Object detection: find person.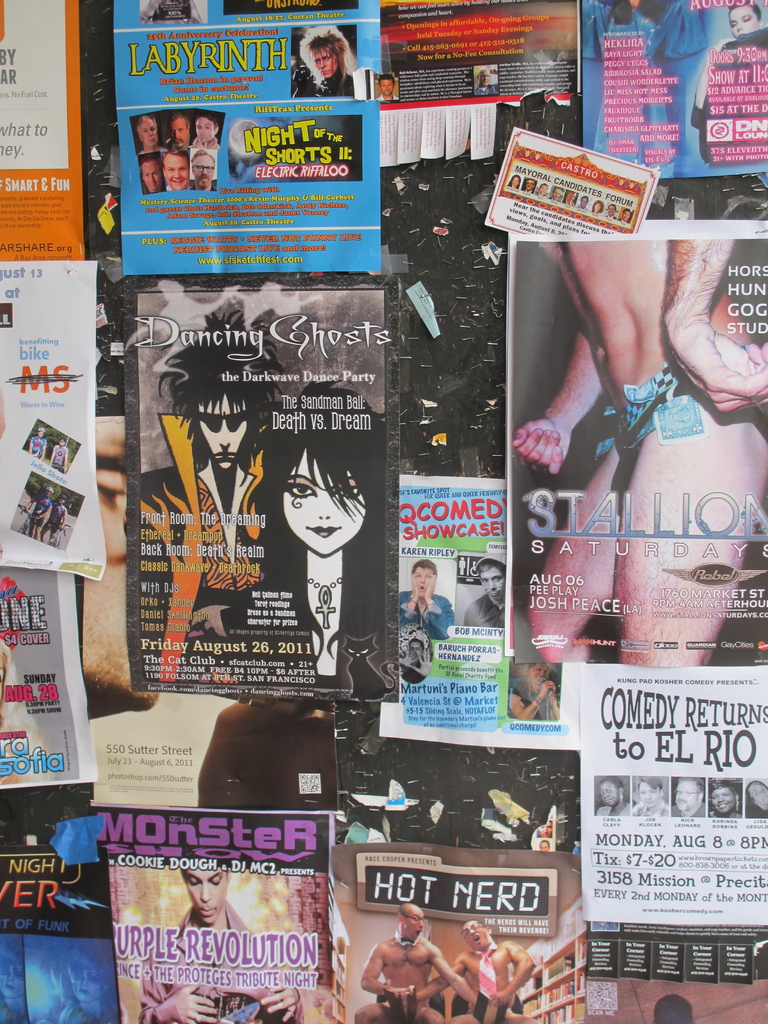
[121, 328, 287, 672].
